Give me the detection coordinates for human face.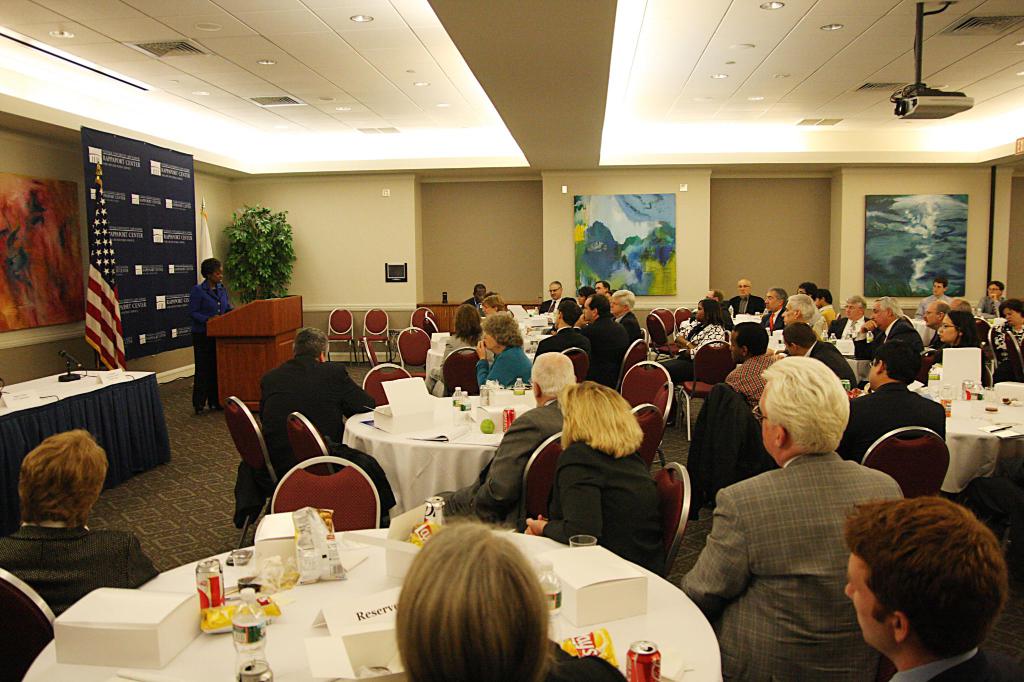
[581,299,591,322].
